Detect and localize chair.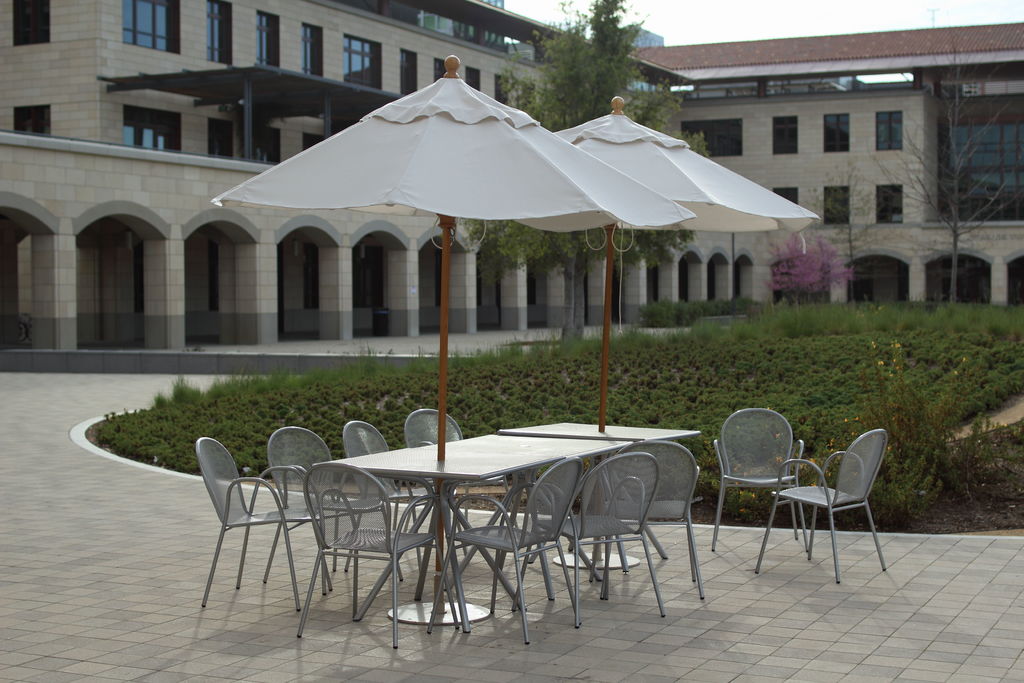
Localized at locate(593, 438, 707, 600).
